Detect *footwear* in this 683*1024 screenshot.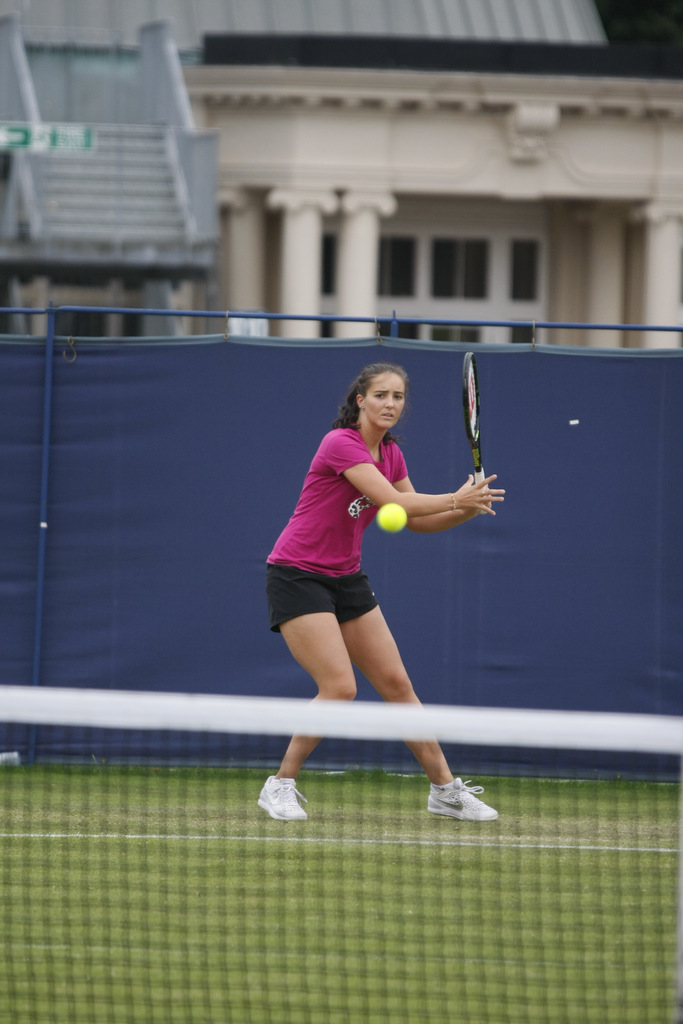
Detection: Rect(255, 770, 313, 821).
